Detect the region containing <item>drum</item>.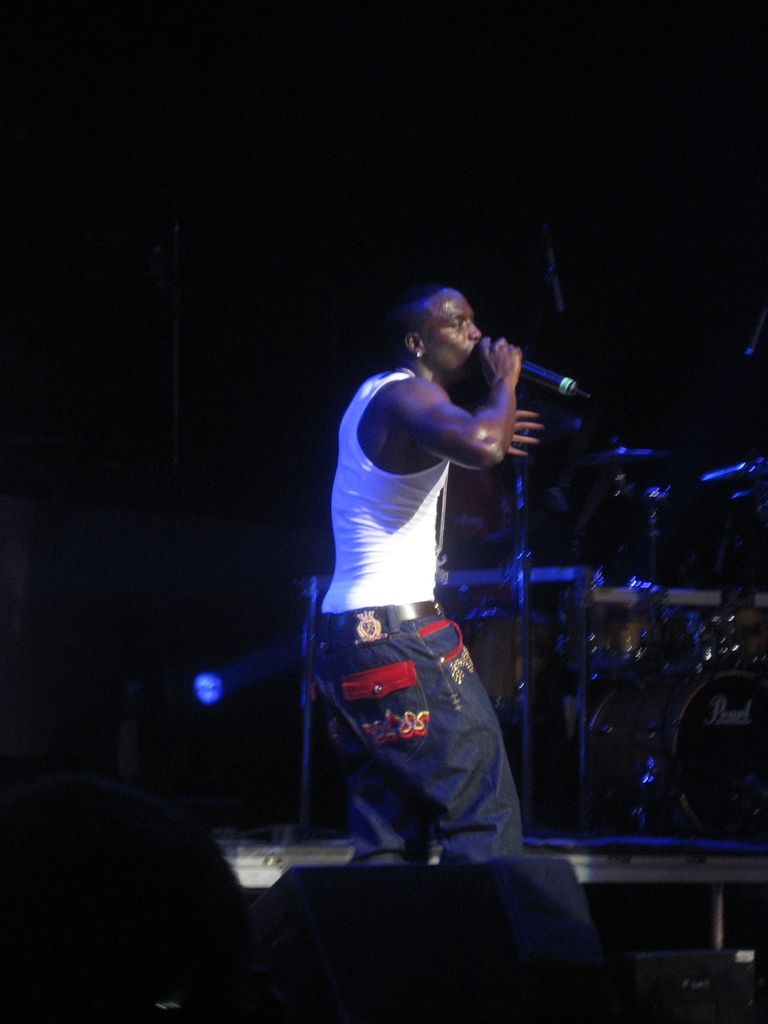
pyautogui.locateOnScreen(577, 666, 767, 847).
